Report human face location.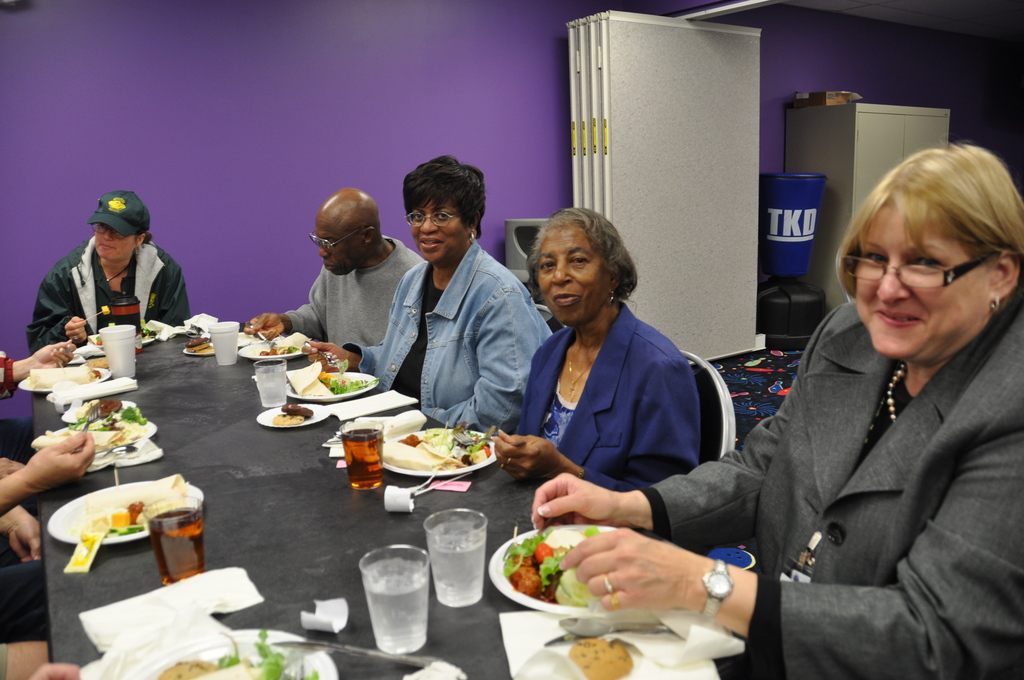
Report: 540/230/610/321.
